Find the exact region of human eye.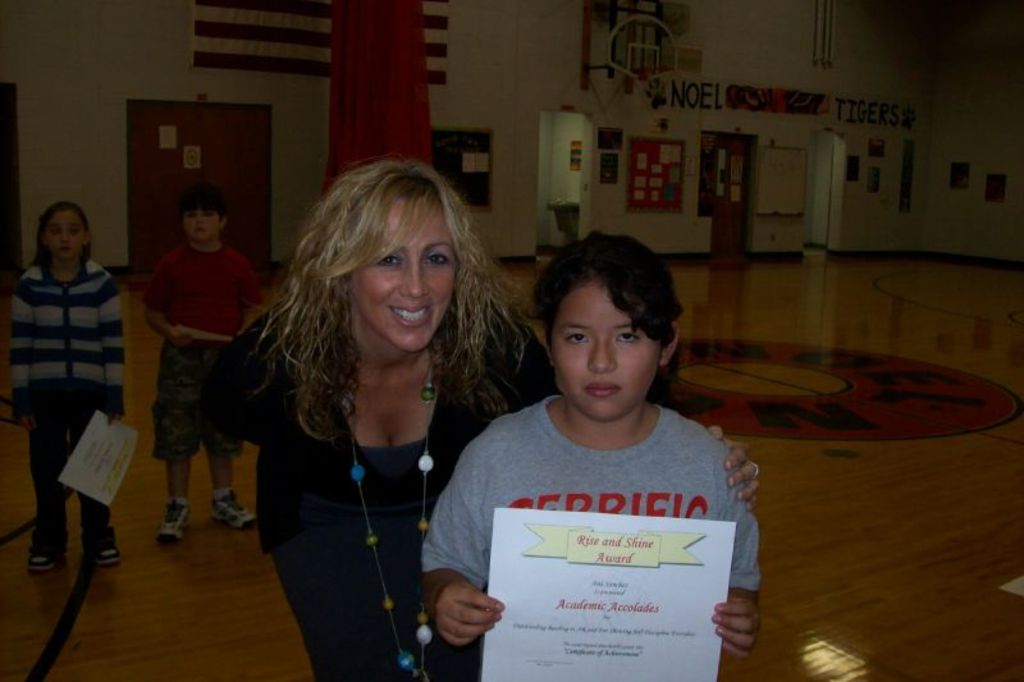
Exact region: bbox(614, 330, 644, 345).
